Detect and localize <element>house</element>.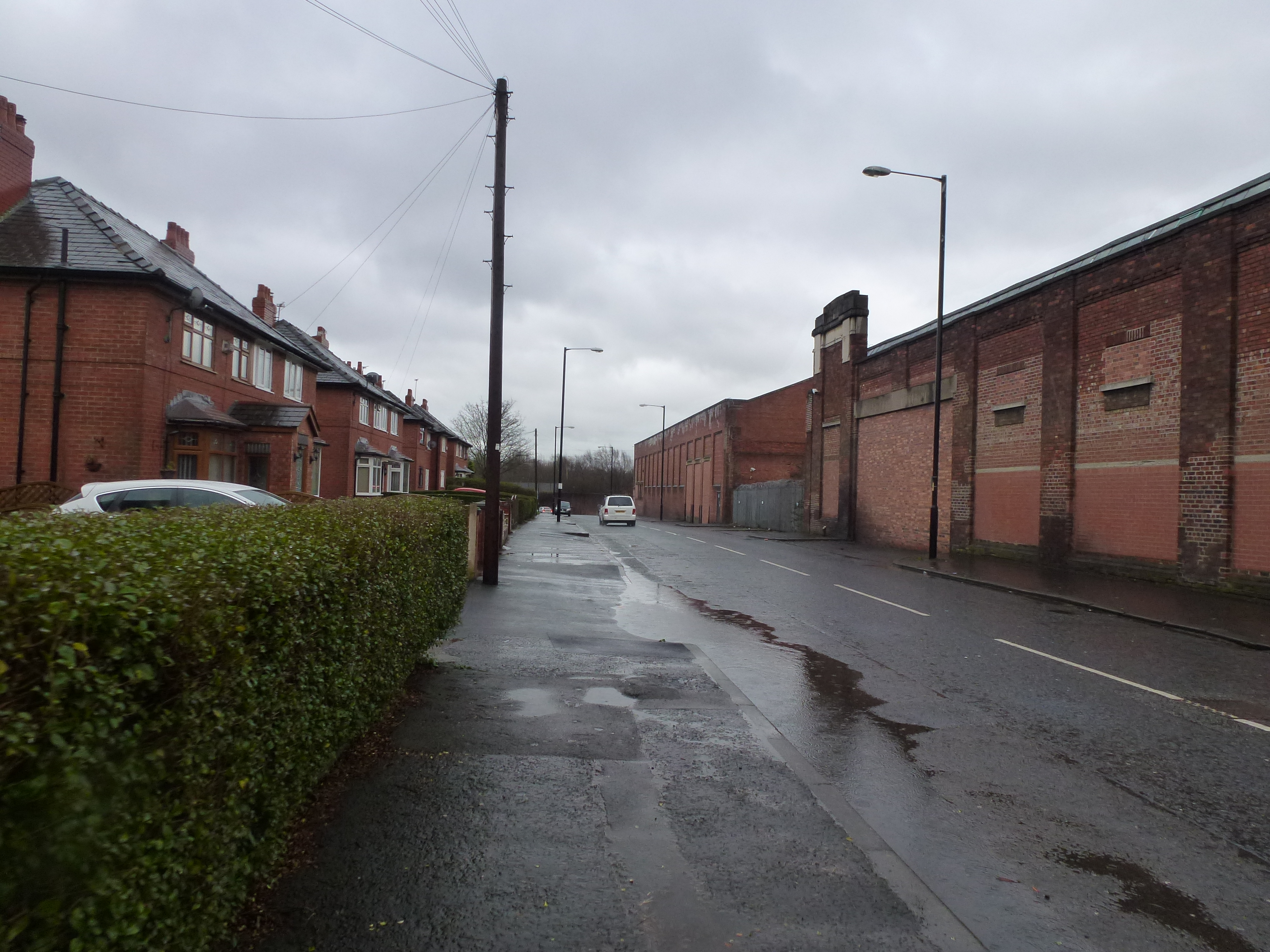
Localized at rect(91, 106, 119, 145).
